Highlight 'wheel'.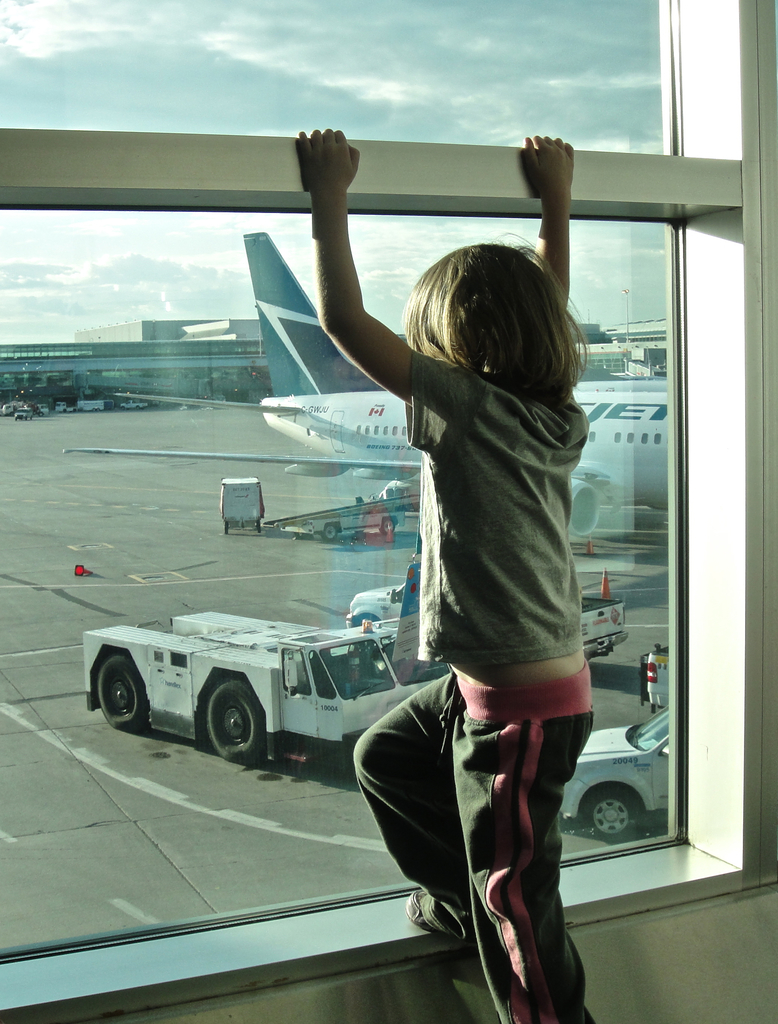
Highlighted region: BBox(319, 521, 340, 543).
